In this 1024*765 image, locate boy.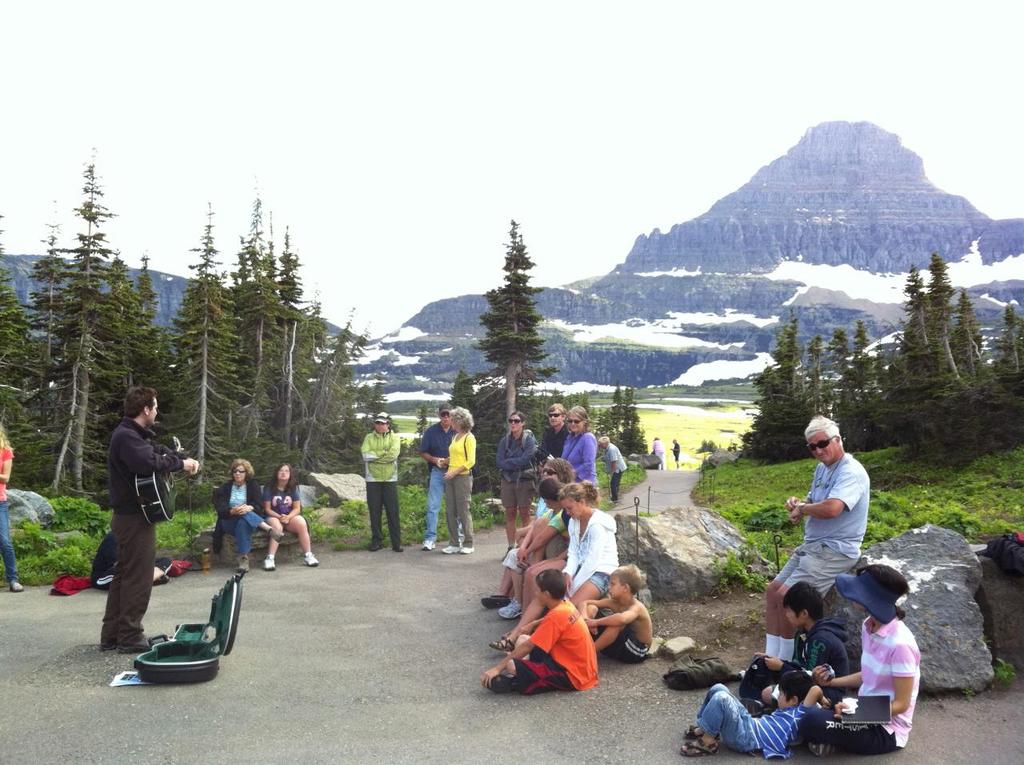
Bounding box: select_region(741, 582, 853, 709).
